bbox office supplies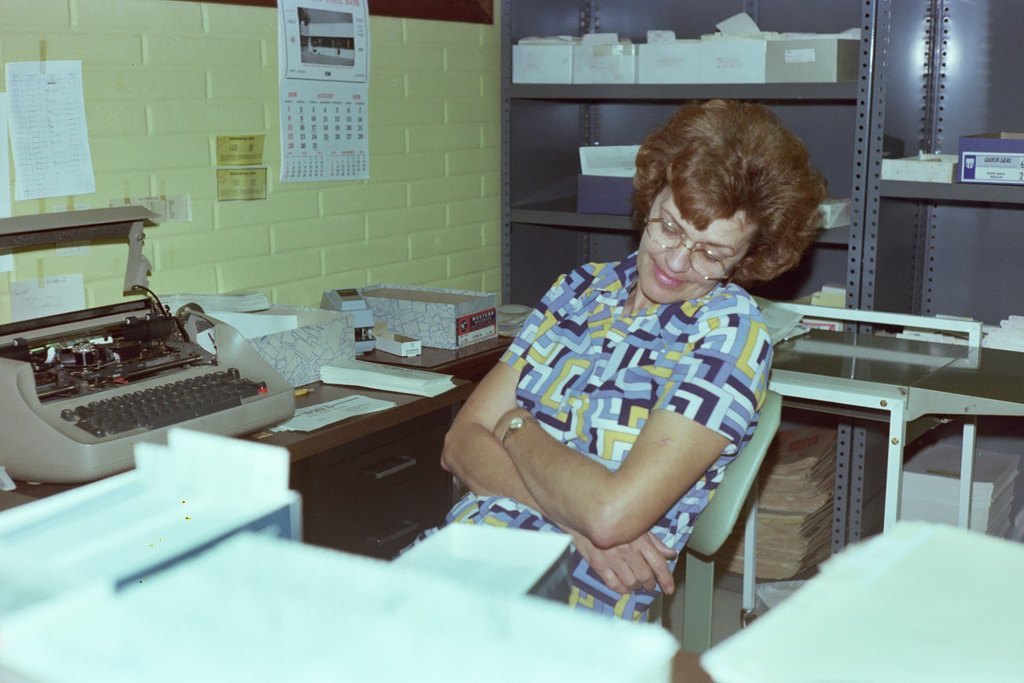
(x1=0, y1=59, x2=93, y2=198)
